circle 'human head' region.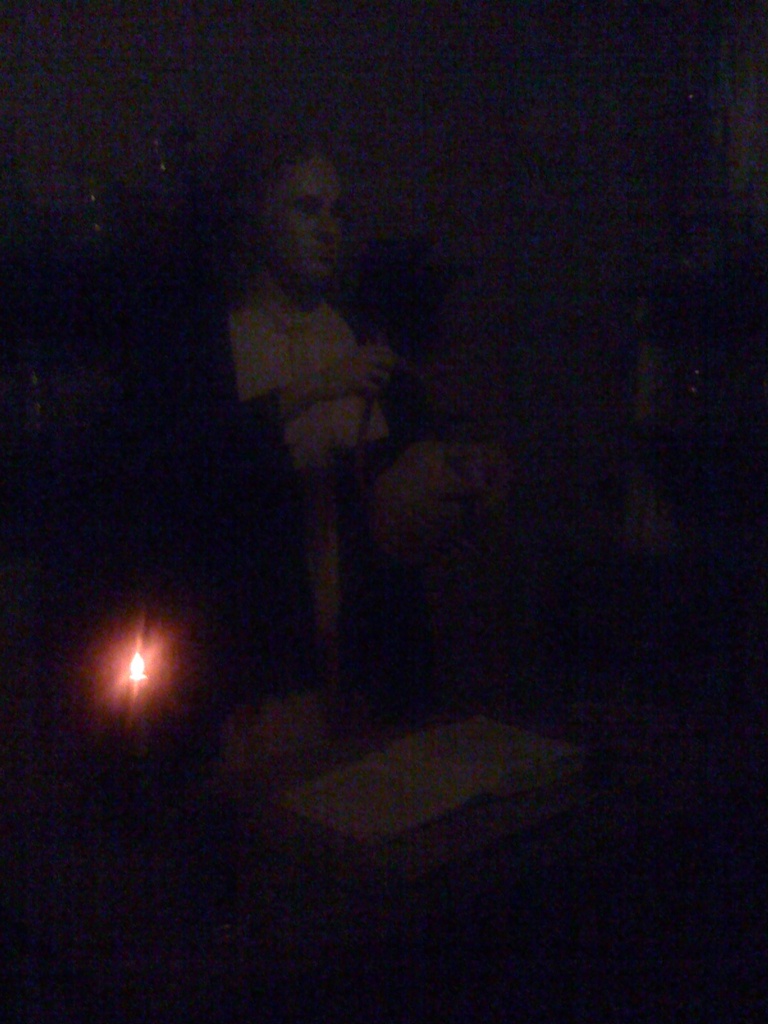
Region: locate(210, 122, 380, 300).
